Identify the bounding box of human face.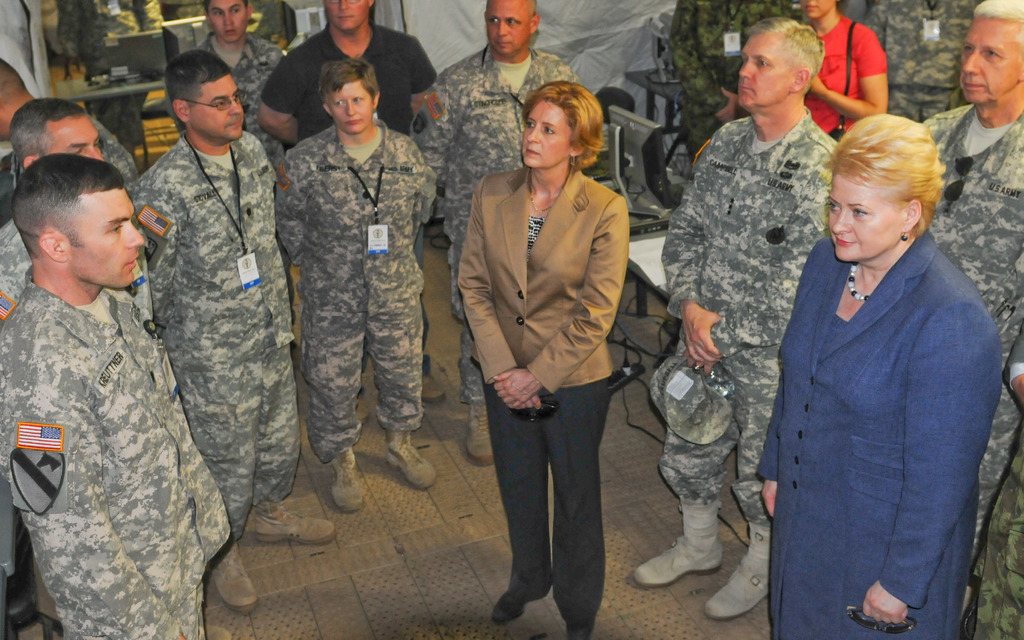
828/170/908/260.
